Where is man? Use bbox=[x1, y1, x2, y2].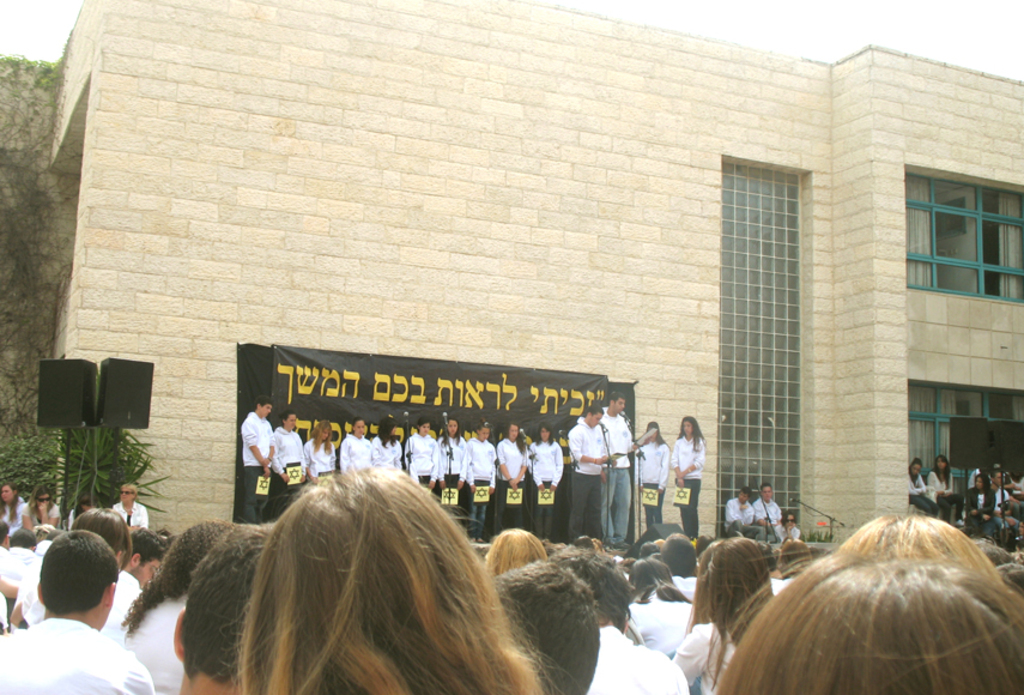
bbox=[717, 484, 768, 540].
